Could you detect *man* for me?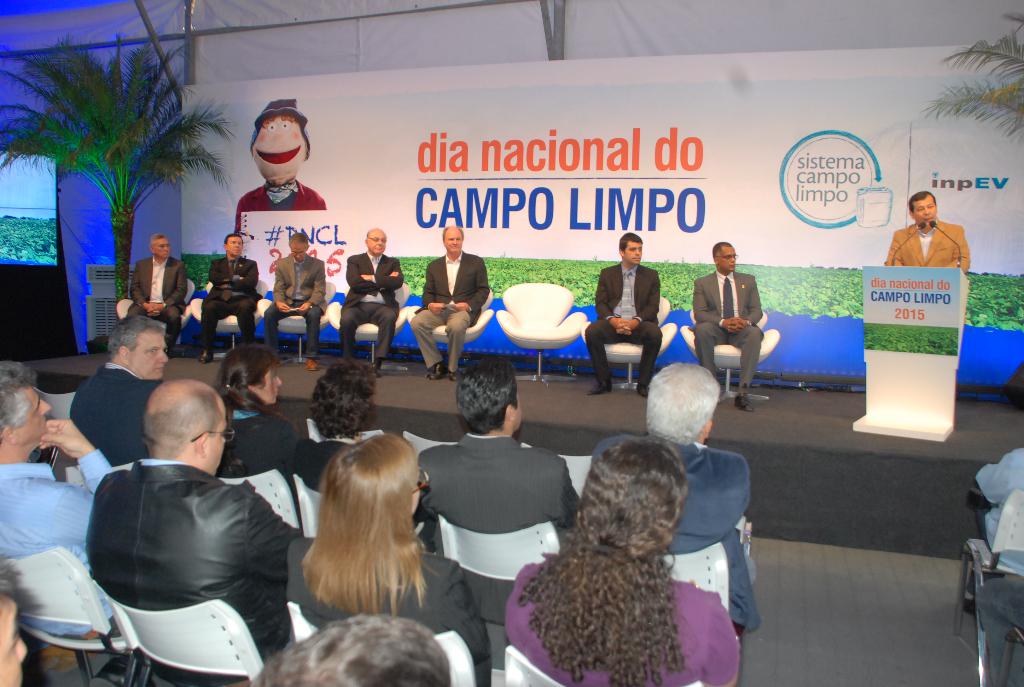
Detection result: box(123, 230, 190, 352).
